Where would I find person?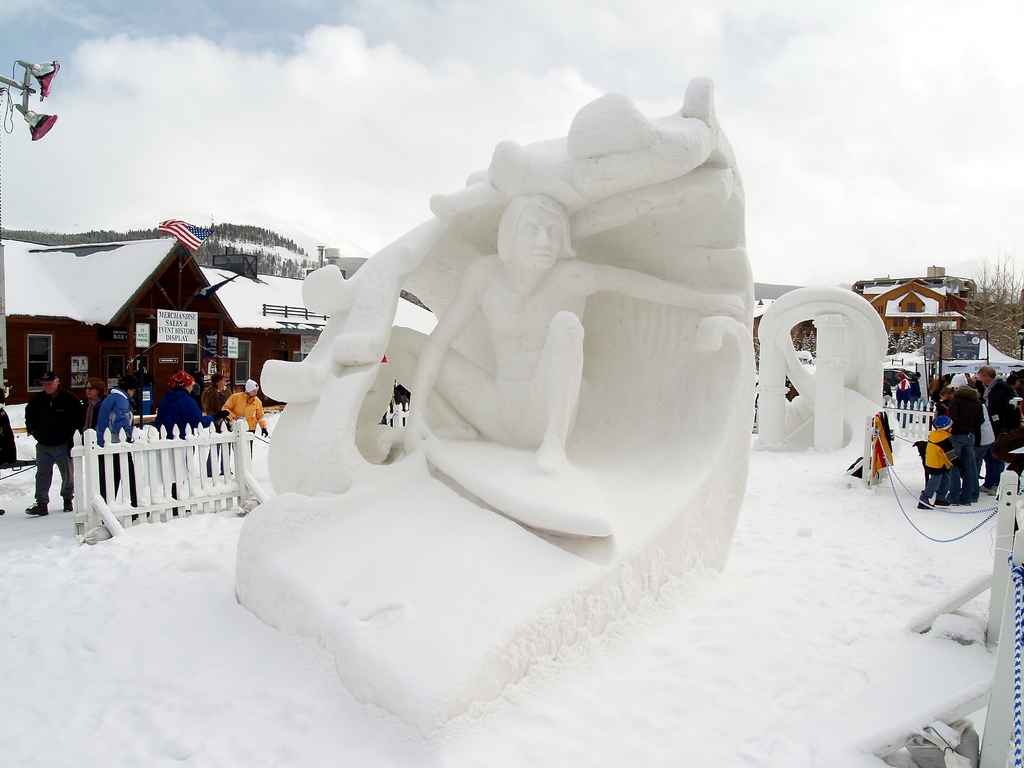
At <region>14, 373, 70, 528</region>.
